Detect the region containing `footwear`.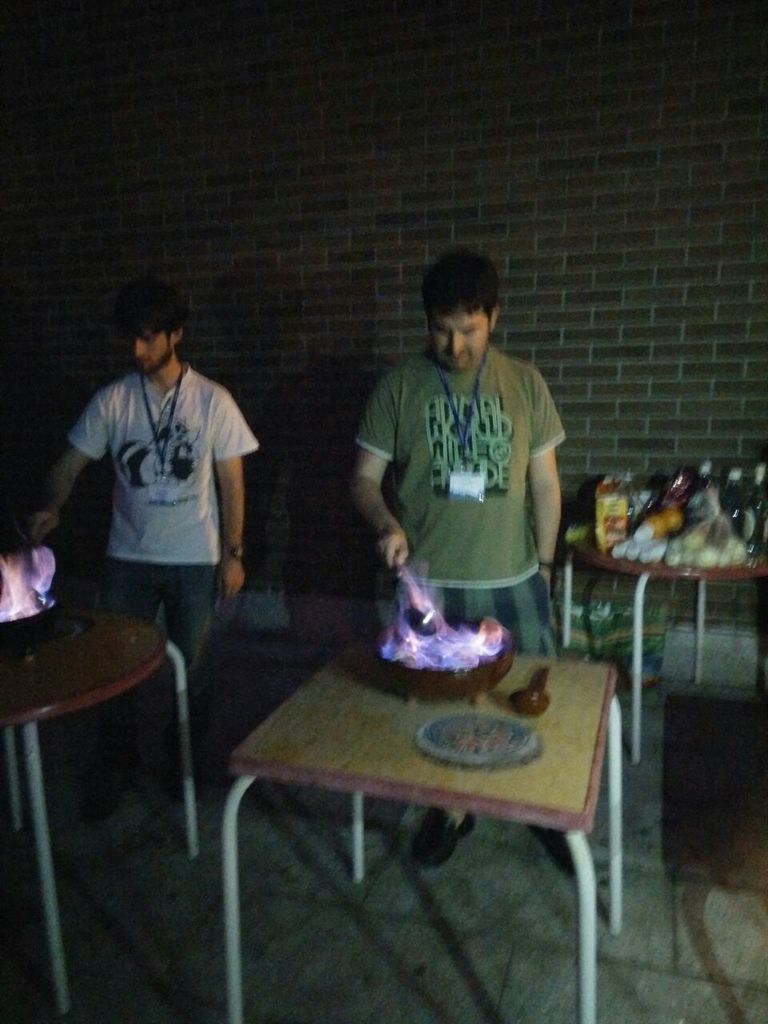
x1=407, y1=808, x2=479, y2=866.
